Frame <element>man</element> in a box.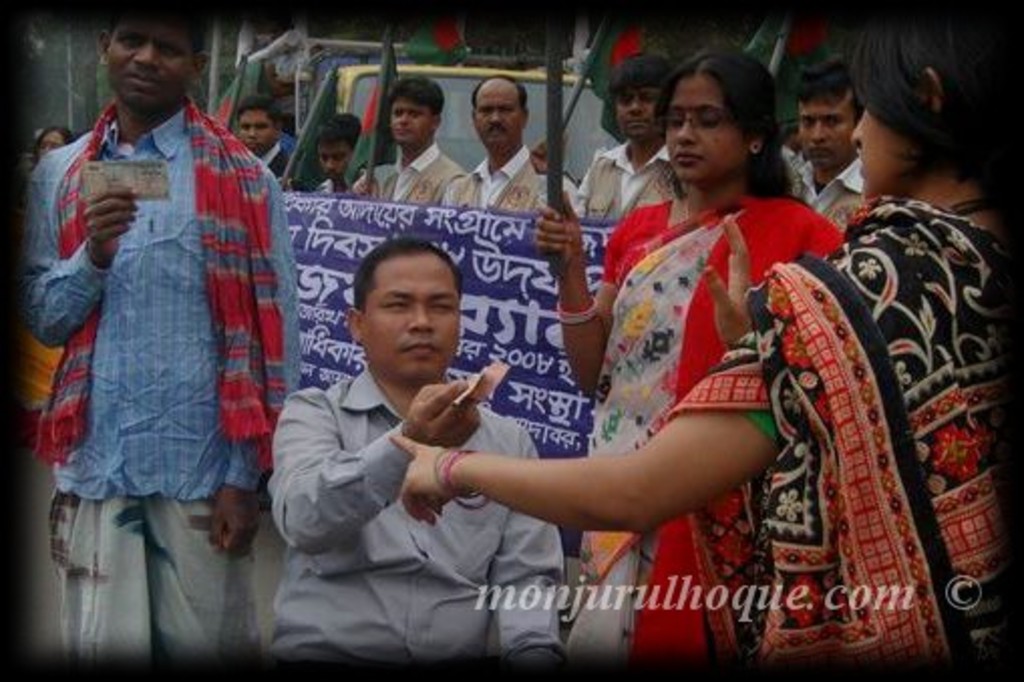
789/52/867/225.
